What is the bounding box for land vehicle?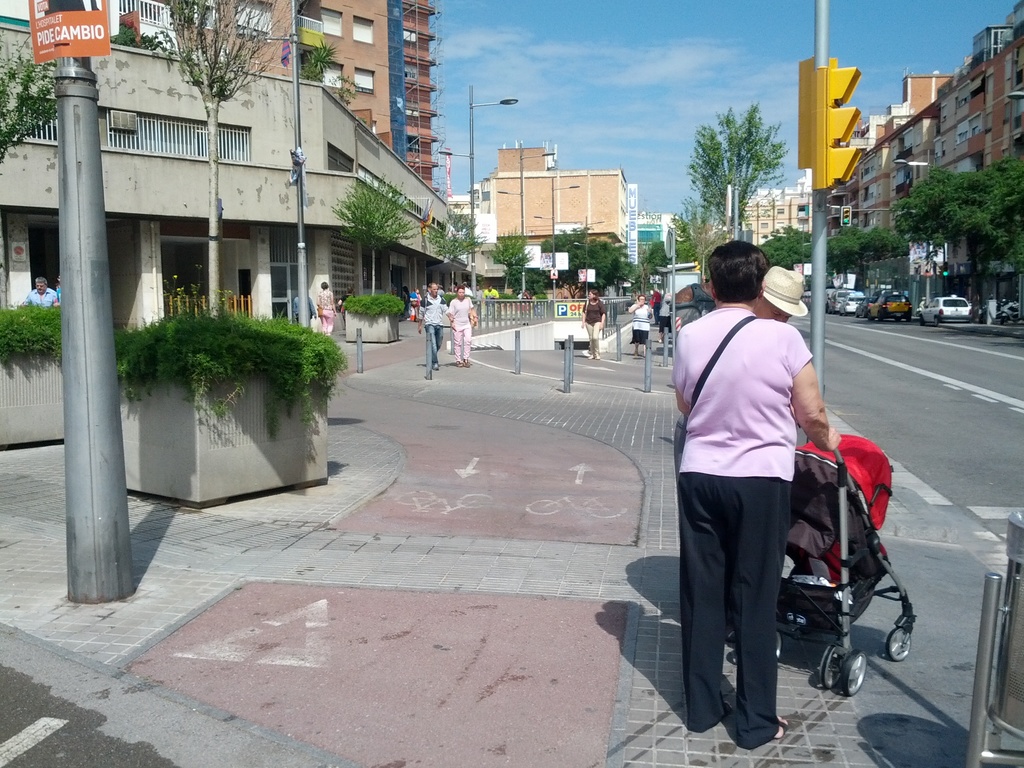
<box>841,292,861,310</box>.
